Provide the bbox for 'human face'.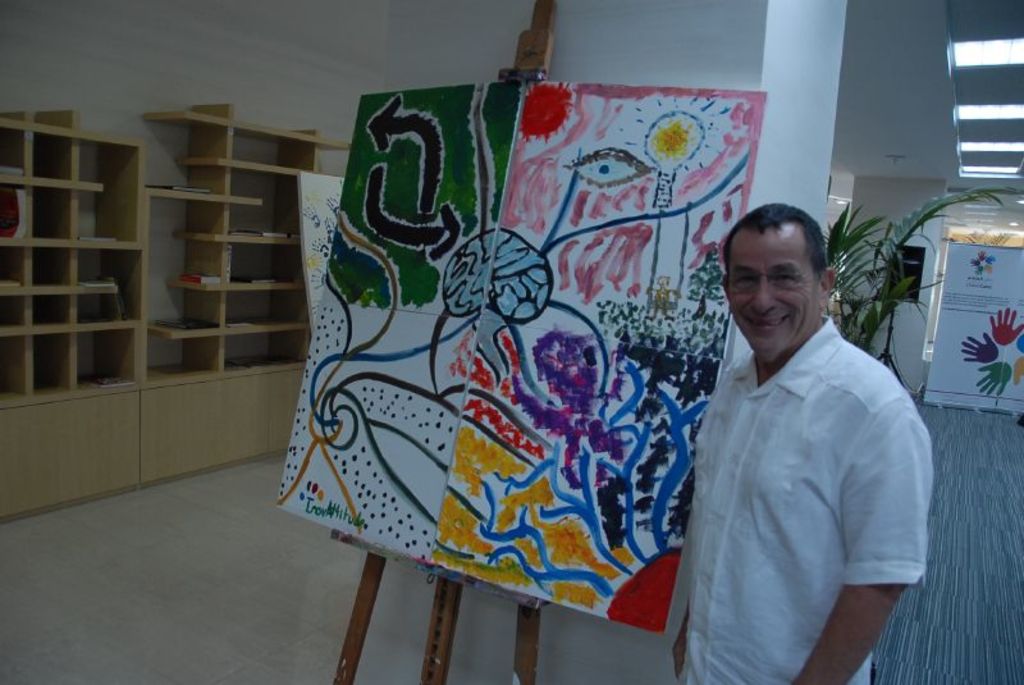
select_region(722, 224, 814, 360).
